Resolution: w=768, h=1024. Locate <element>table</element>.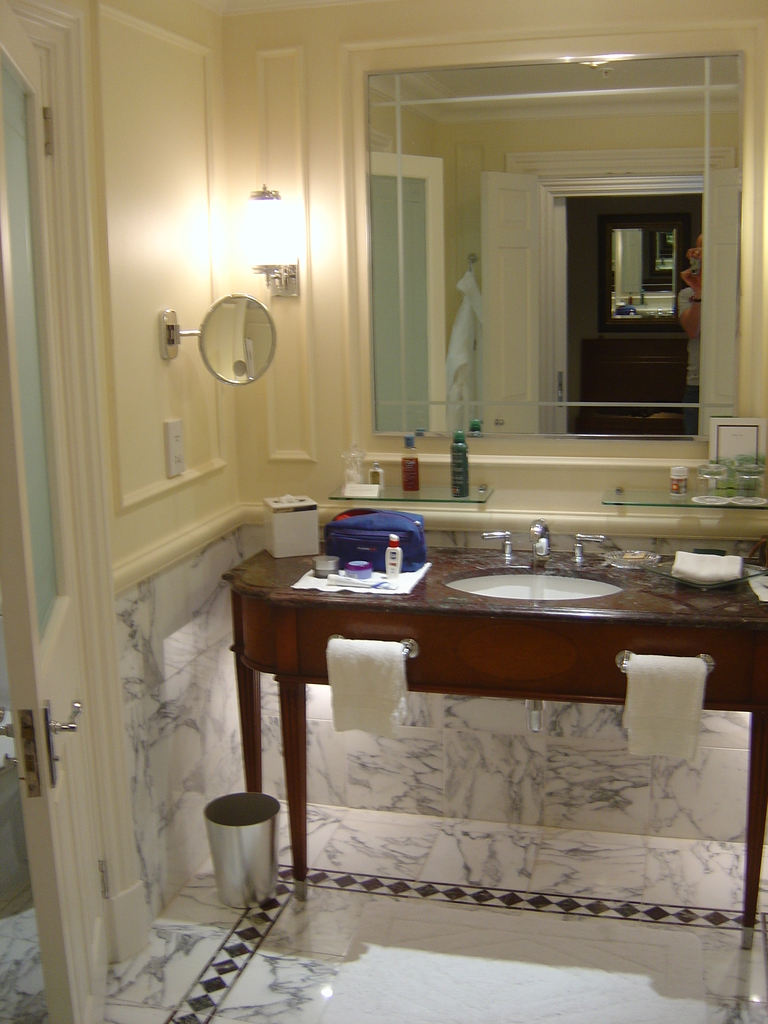
{"x1": 200, "y1": 534, "x2": 596, "y2": 913}.
